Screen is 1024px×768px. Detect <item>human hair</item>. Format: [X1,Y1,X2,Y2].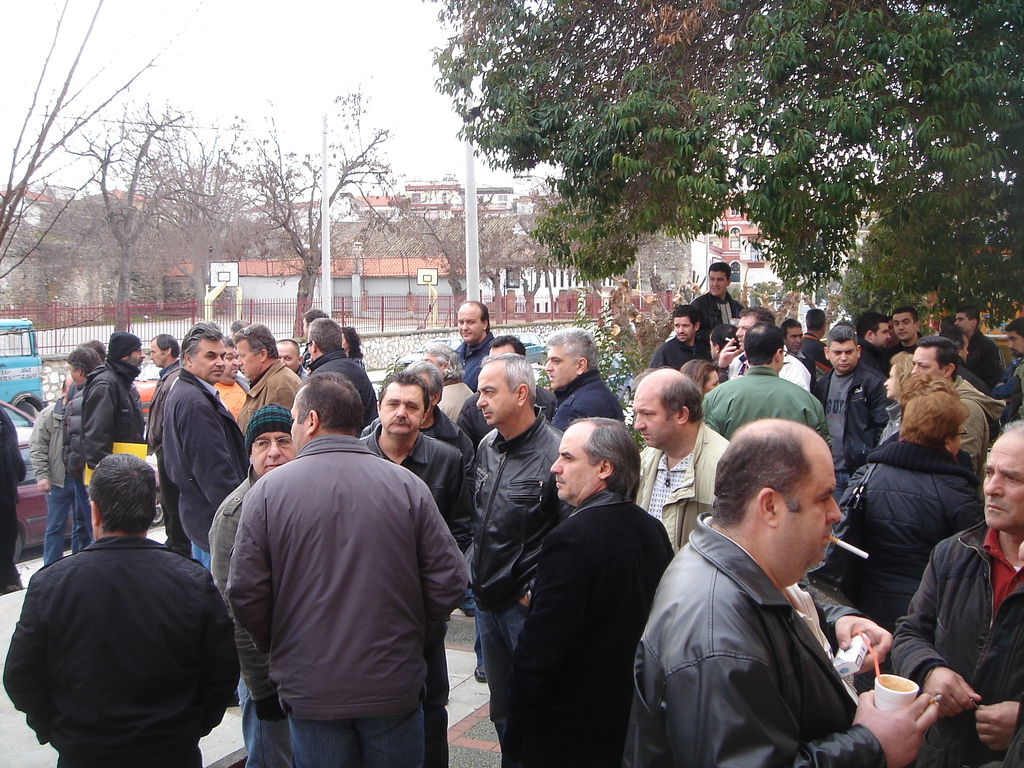
[657,373,705,422].
